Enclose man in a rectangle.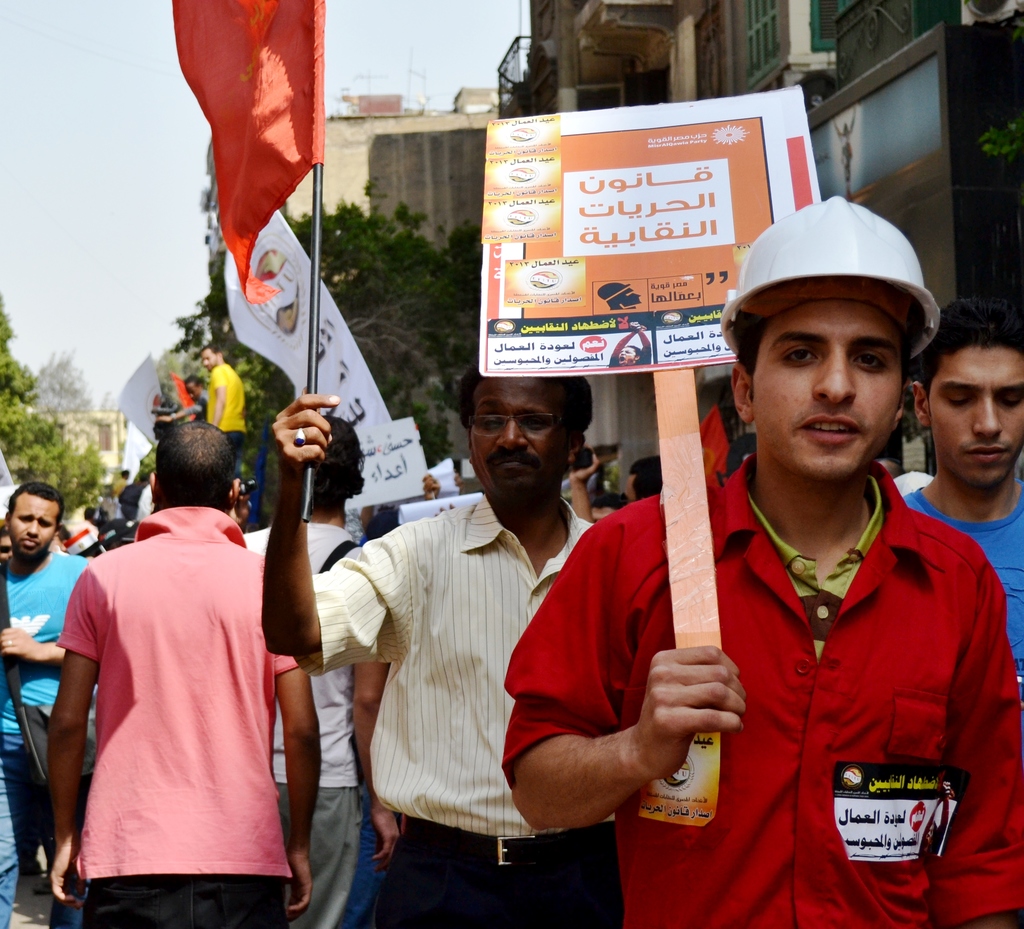
select_region(236, 412, 399, 928).
